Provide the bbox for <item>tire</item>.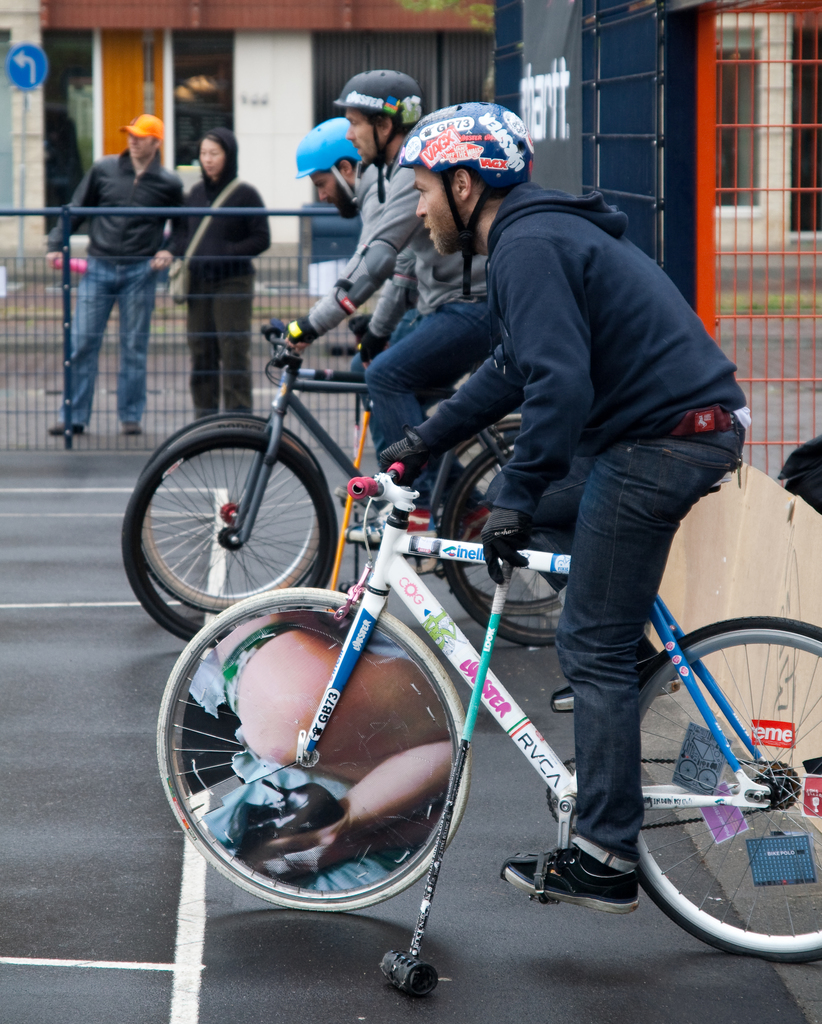
(x1=442, y1=444, x2=563, y2=613).
